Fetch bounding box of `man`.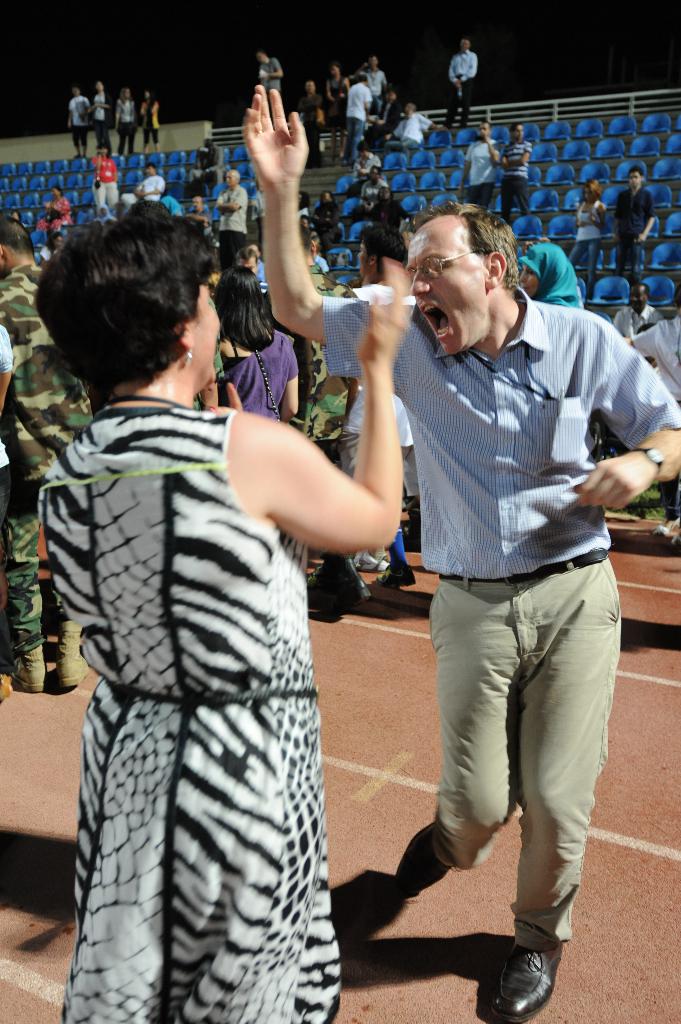
Bbox: detection(0, 216, 90, 693).
